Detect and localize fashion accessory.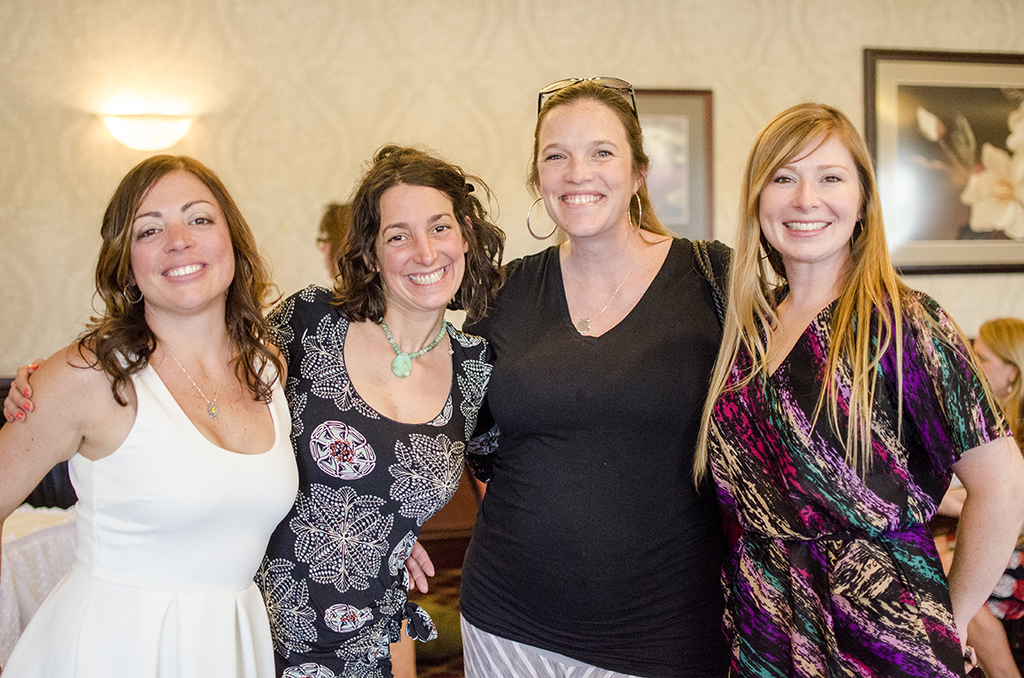
Localized at <bbox>120, 281, 144, 305</bbox>.
